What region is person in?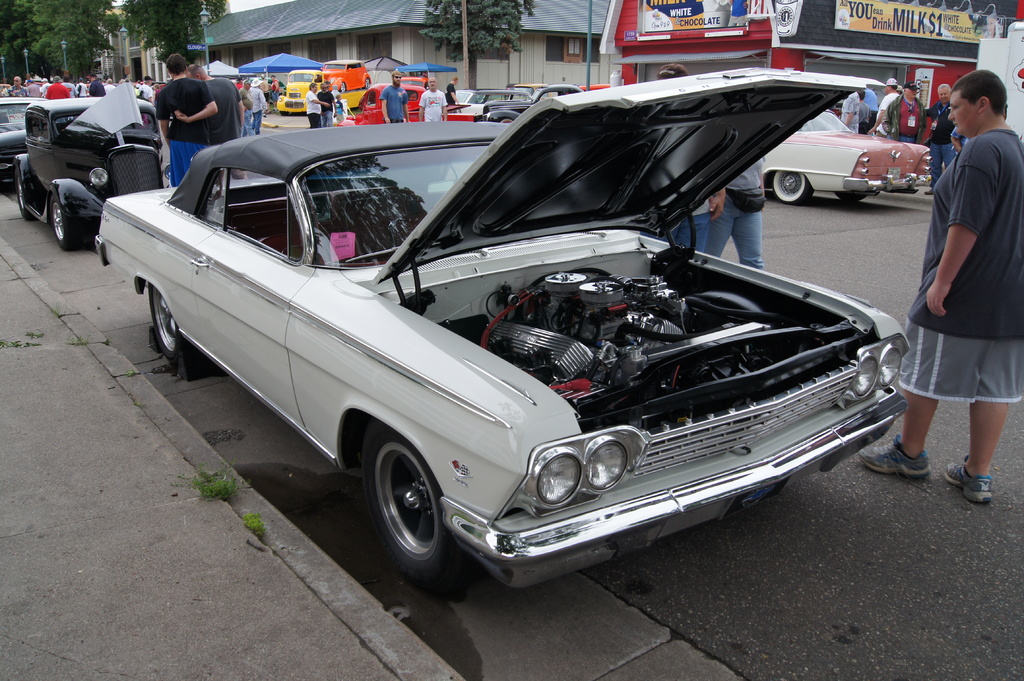
<region>705, 150, 772, 272</region>.
